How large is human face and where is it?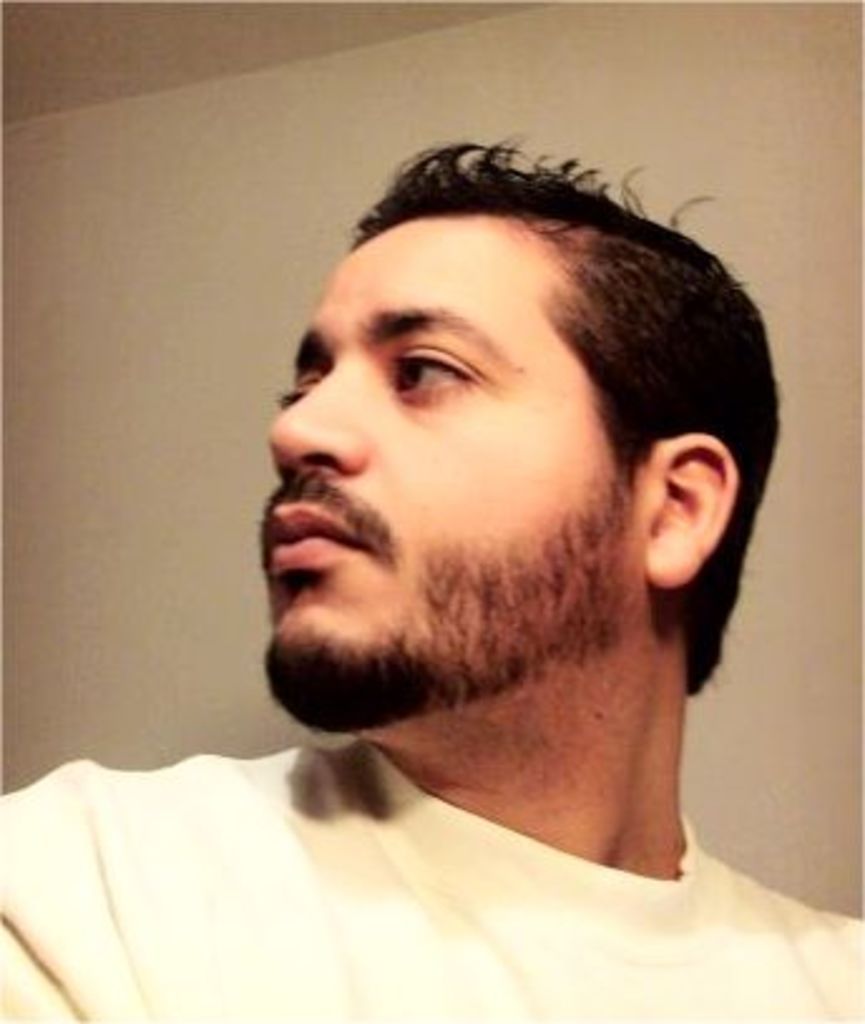
Bounding box: l=256, t=216, r=636, b=732.
